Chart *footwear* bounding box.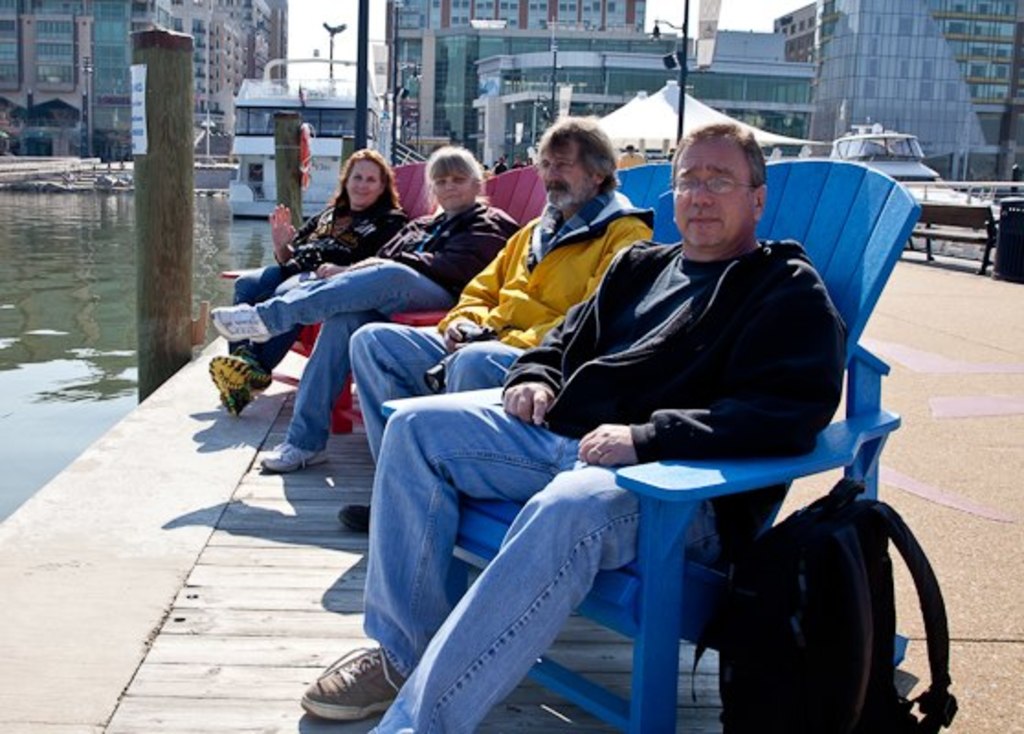
Charted: 305,650,409,716.
